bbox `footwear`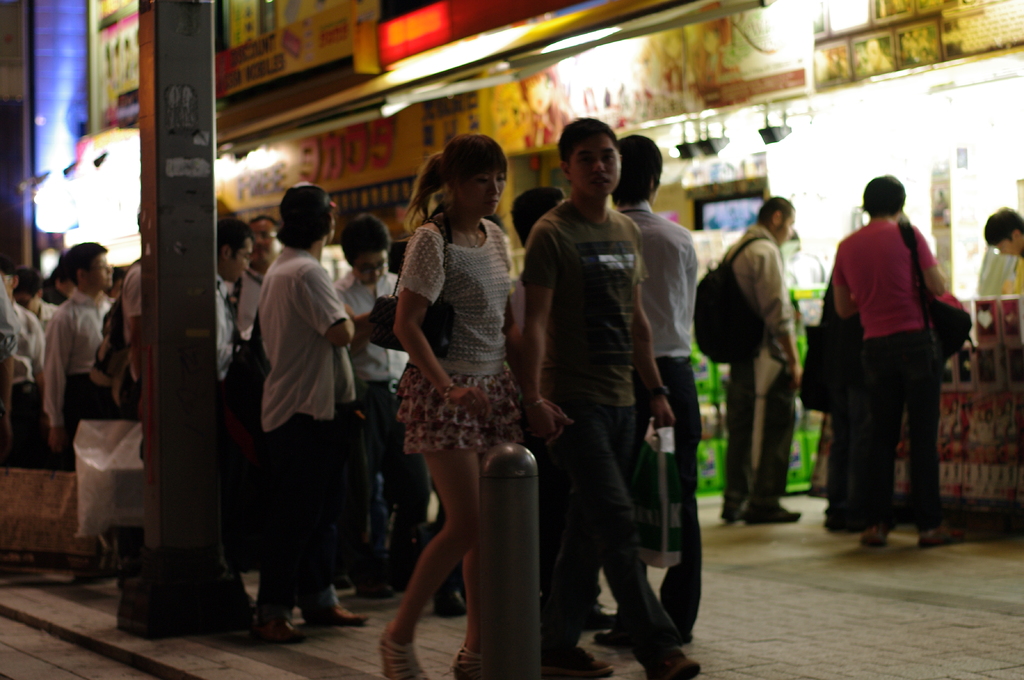
left=380, top=623, right=426, bottom=679
